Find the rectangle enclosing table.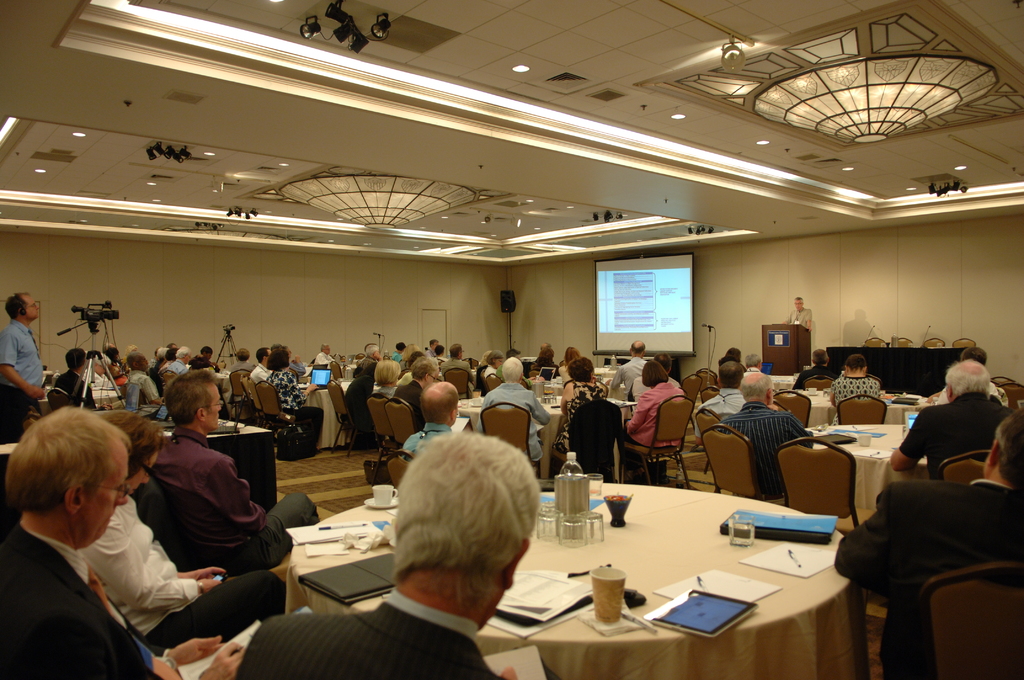
(740, 368, 799, 403).
